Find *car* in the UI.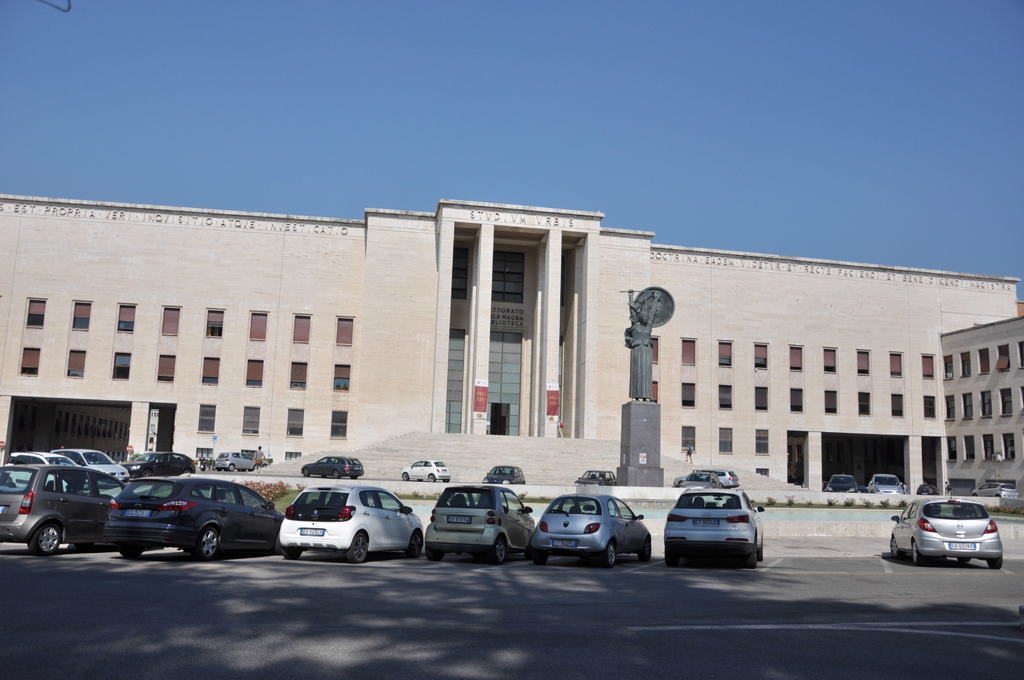
UI element at [6, 448, 70, 482].
